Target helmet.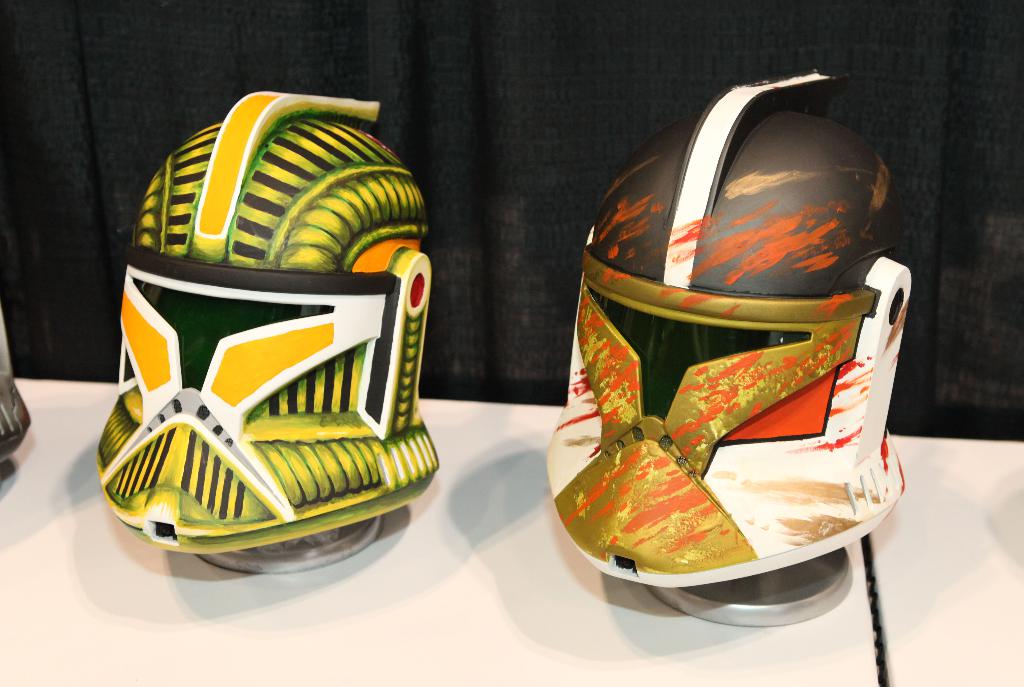
Target region: pyautogui.locateOnScreen(550, 87, 896, 581).
